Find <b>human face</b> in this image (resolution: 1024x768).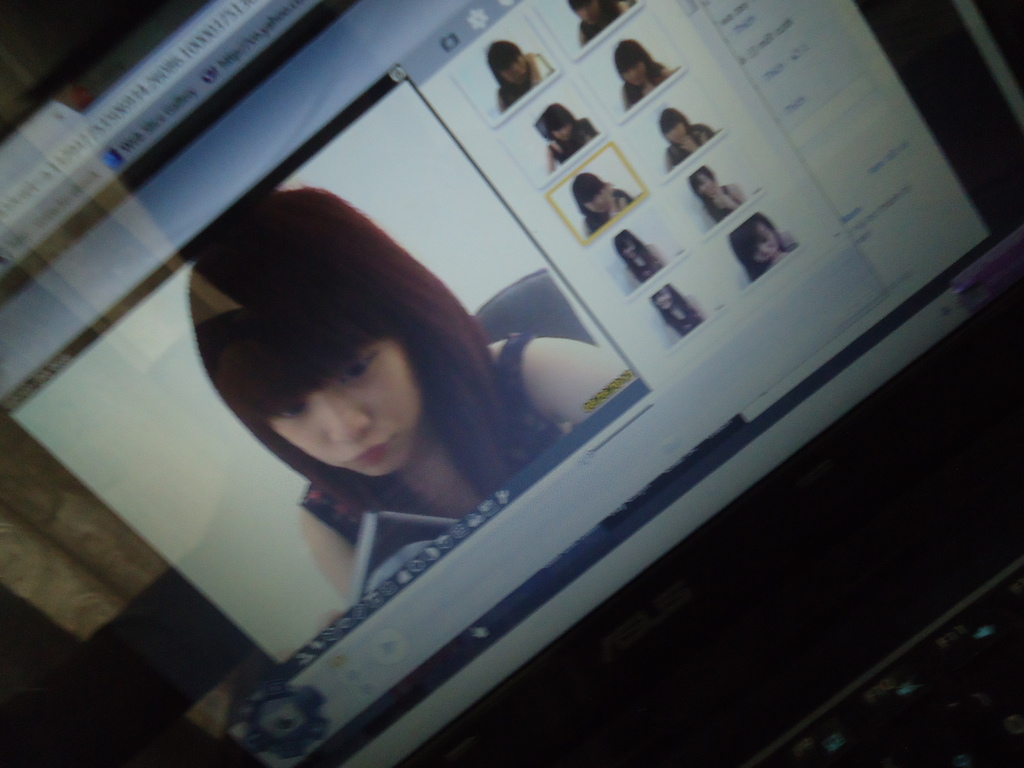
box(689, 166, 719, 196).
